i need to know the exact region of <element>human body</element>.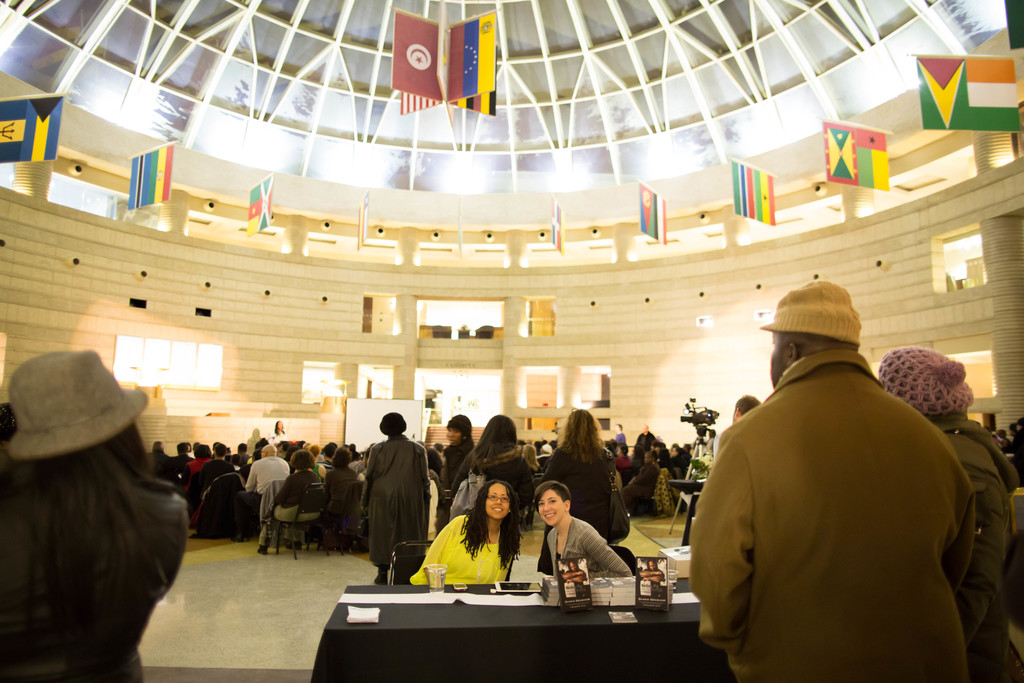
Region: box=[412, 514, 516, 582].
